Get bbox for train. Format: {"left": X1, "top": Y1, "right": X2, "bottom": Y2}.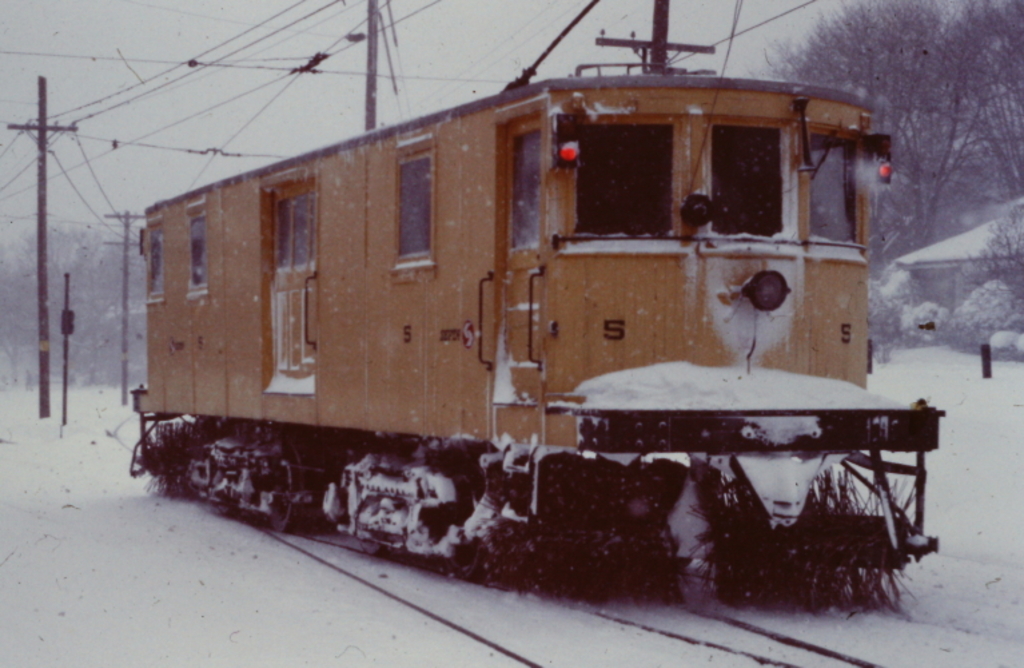
{"left": 125, "top": 0, "right": 949, "bottom": 603}.
